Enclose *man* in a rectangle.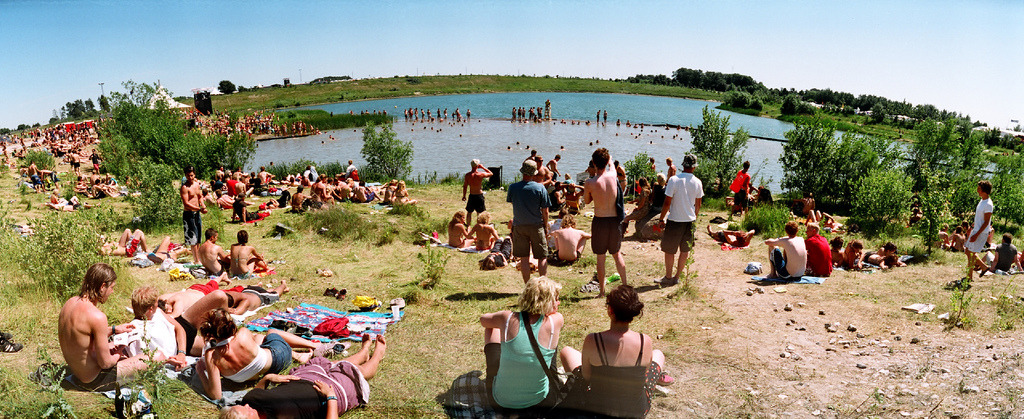
(726, 159, 749, 221).
